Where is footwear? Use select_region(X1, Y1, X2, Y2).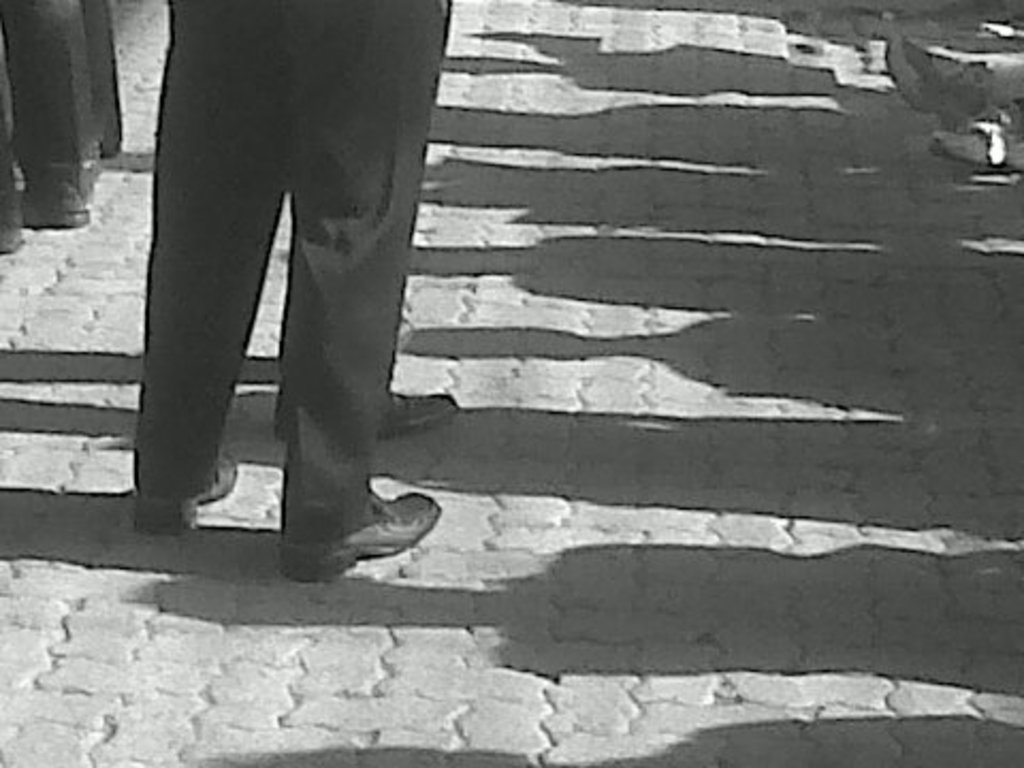
select_region(279, 482, 442, 585).
